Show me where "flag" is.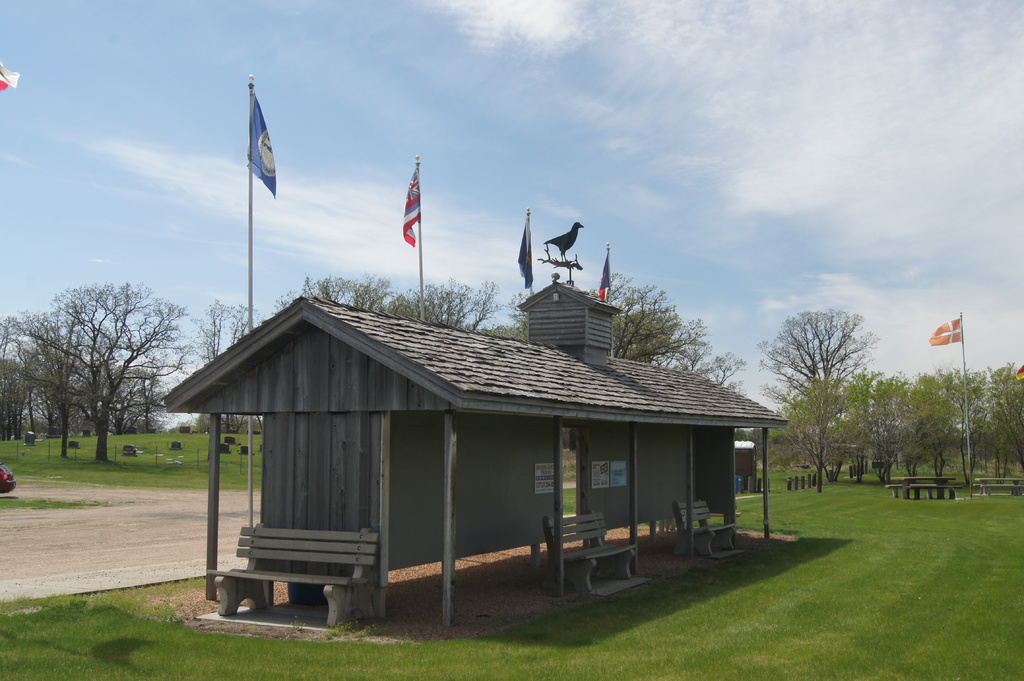
"flag" is at 243/80/278/198.
